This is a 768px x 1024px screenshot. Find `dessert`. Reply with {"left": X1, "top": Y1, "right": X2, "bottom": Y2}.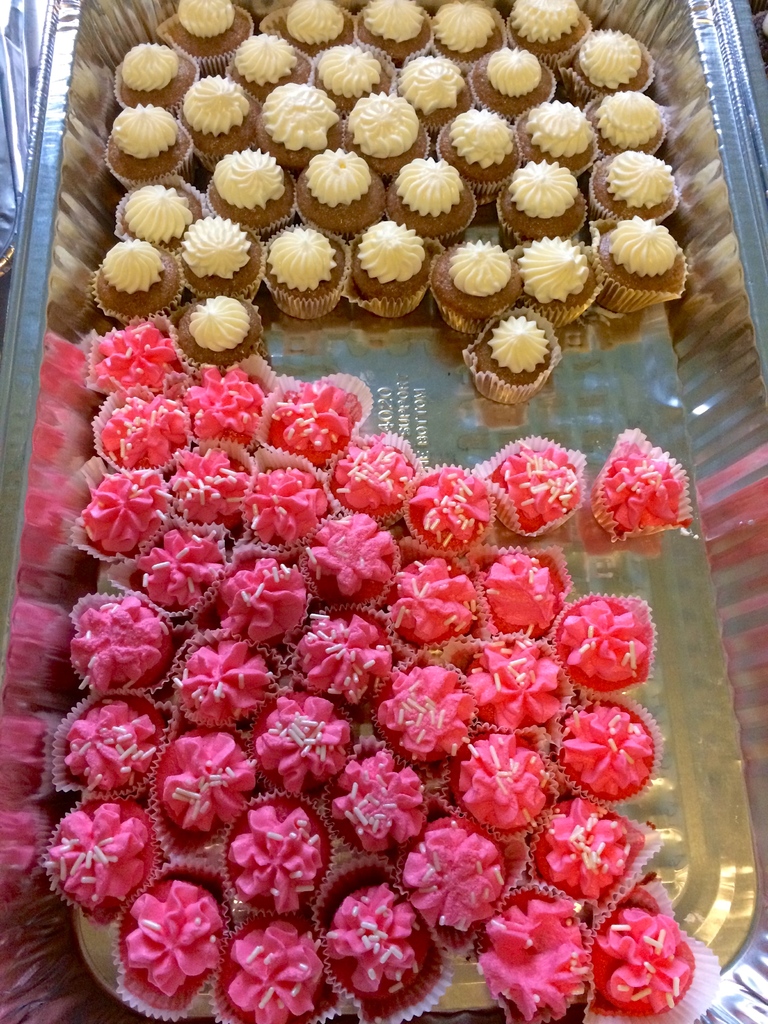
{"left": 93, "top": 232, "right": 196, "bottom": 326}.
